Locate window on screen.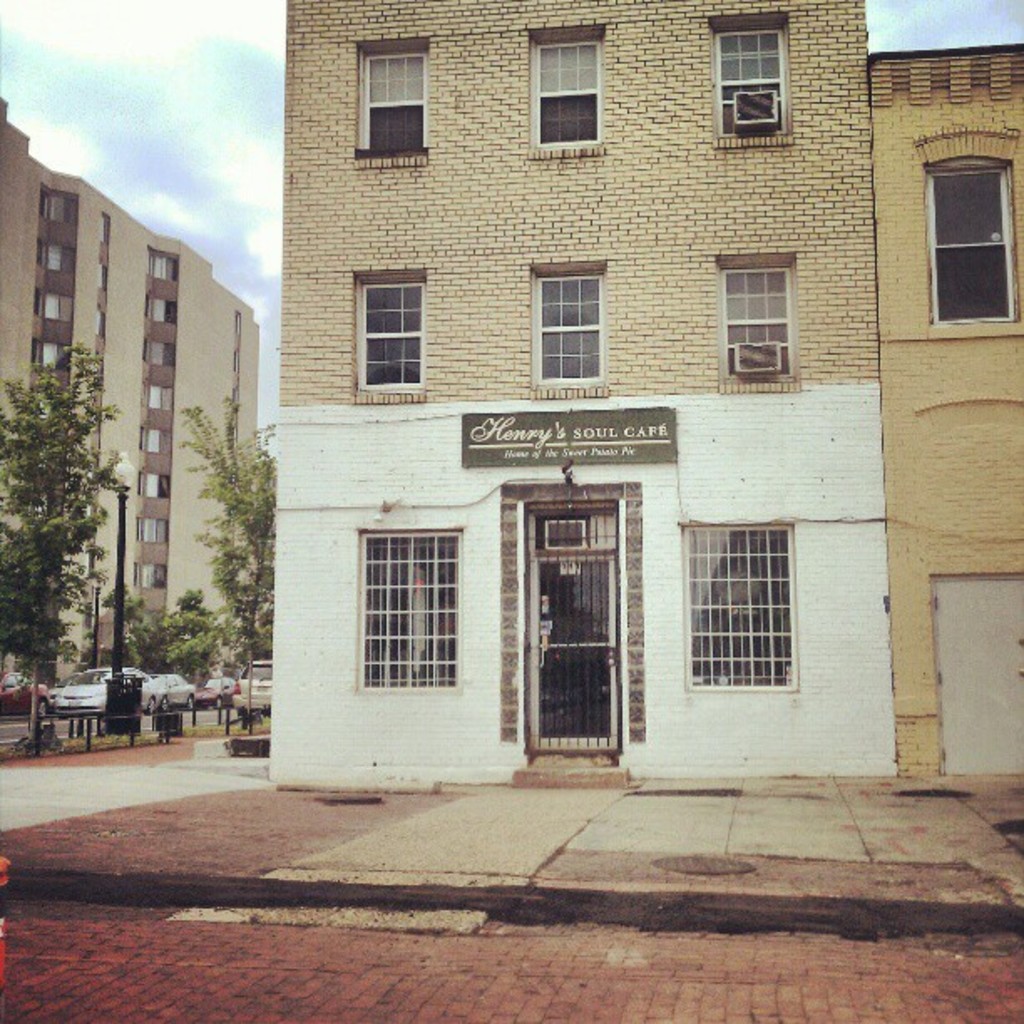
On screen at l=139, t=475, r=167, b=497.
